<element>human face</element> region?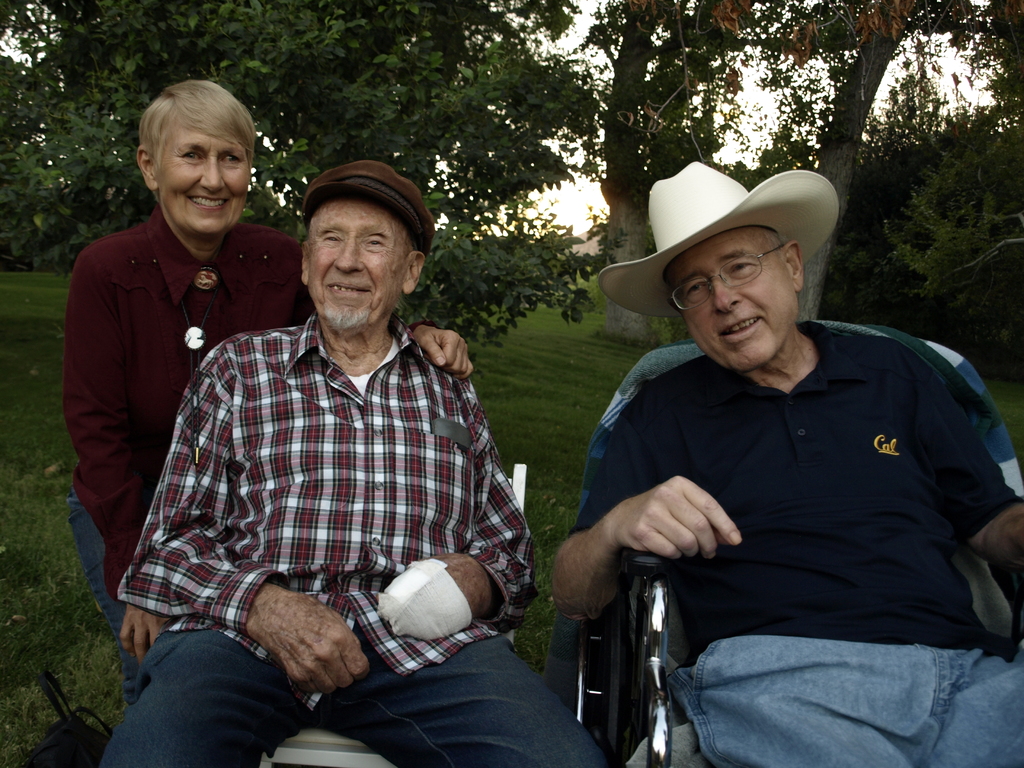
left=308, top=193, right=413, bottom=331
